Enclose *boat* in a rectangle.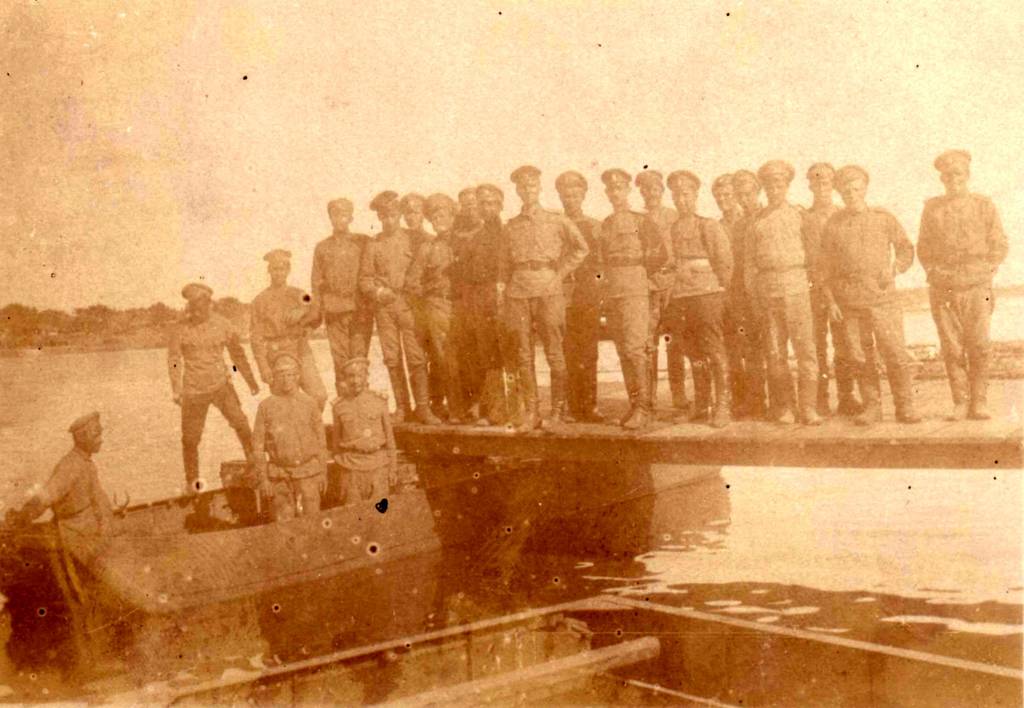
{"left": 100, "top": 578, "right": 1023, "bottom": 707}.
